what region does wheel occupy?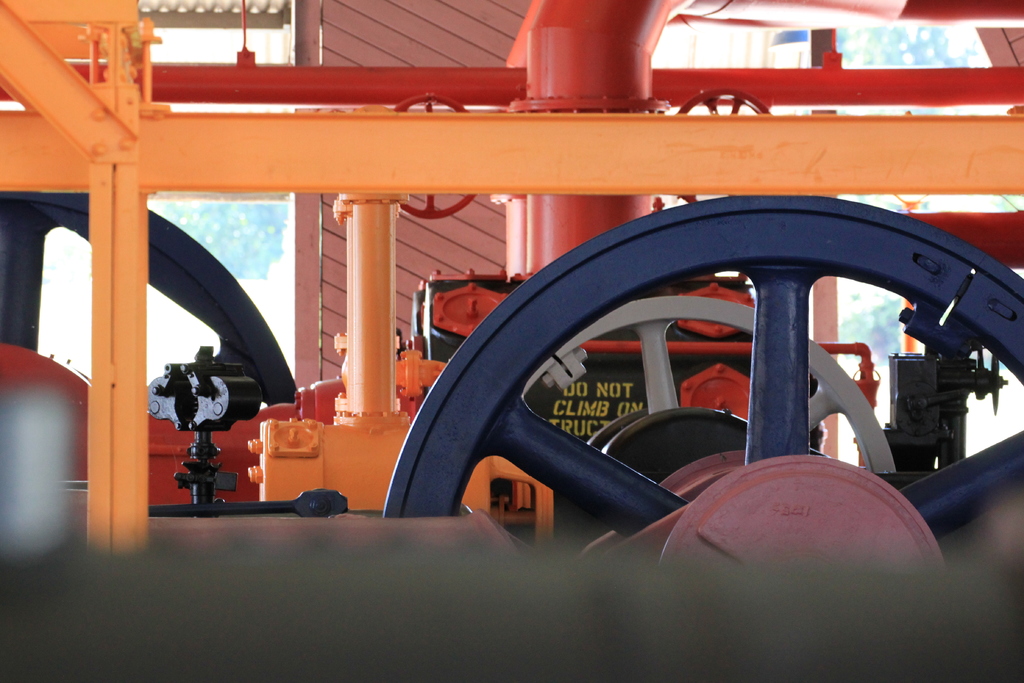
[481, 207, 970, 560].
